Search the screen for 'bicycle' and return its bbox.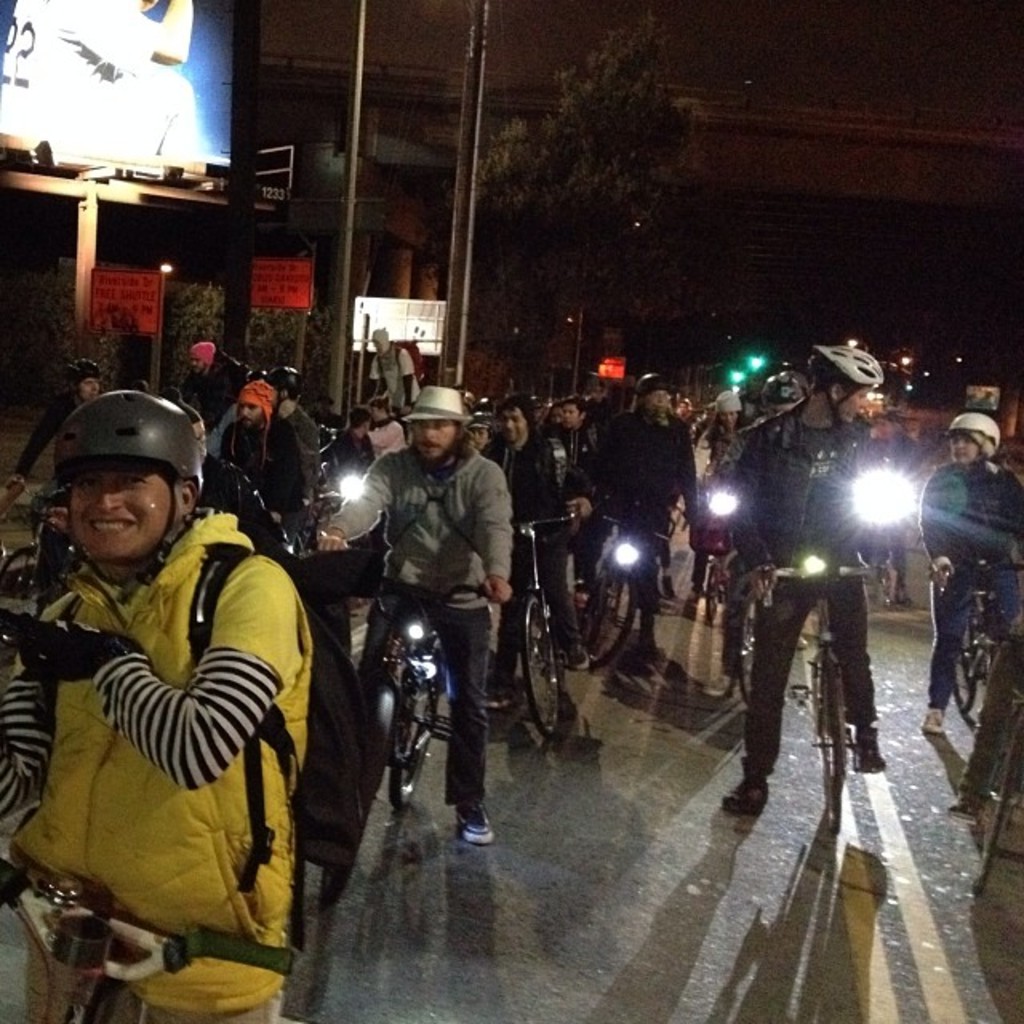
Found: locate(696, 518, 733, 632).
